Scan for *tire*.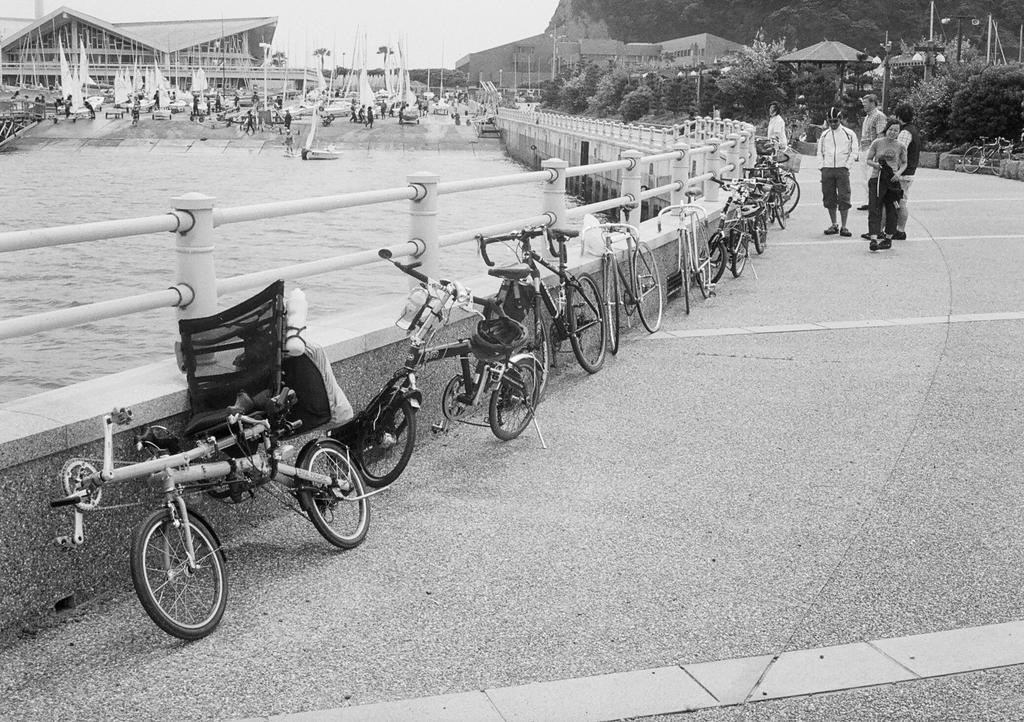
Scan result: bbox(769, 172, 799, 216).
